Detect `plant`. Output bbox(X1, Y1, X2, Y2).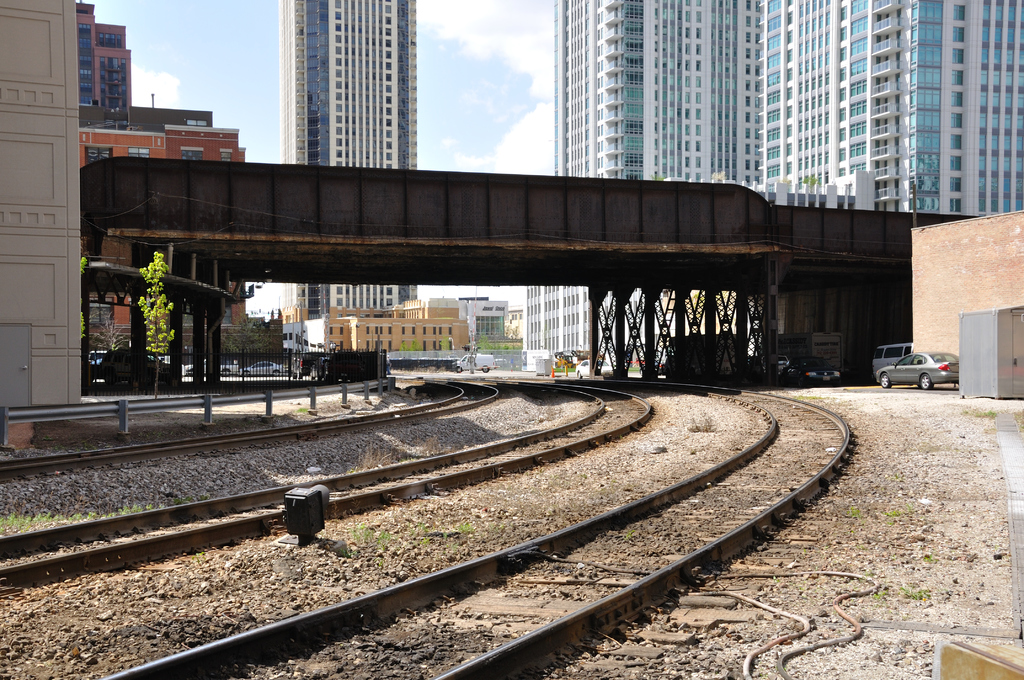
bbox(450, 541, 459, 551).
